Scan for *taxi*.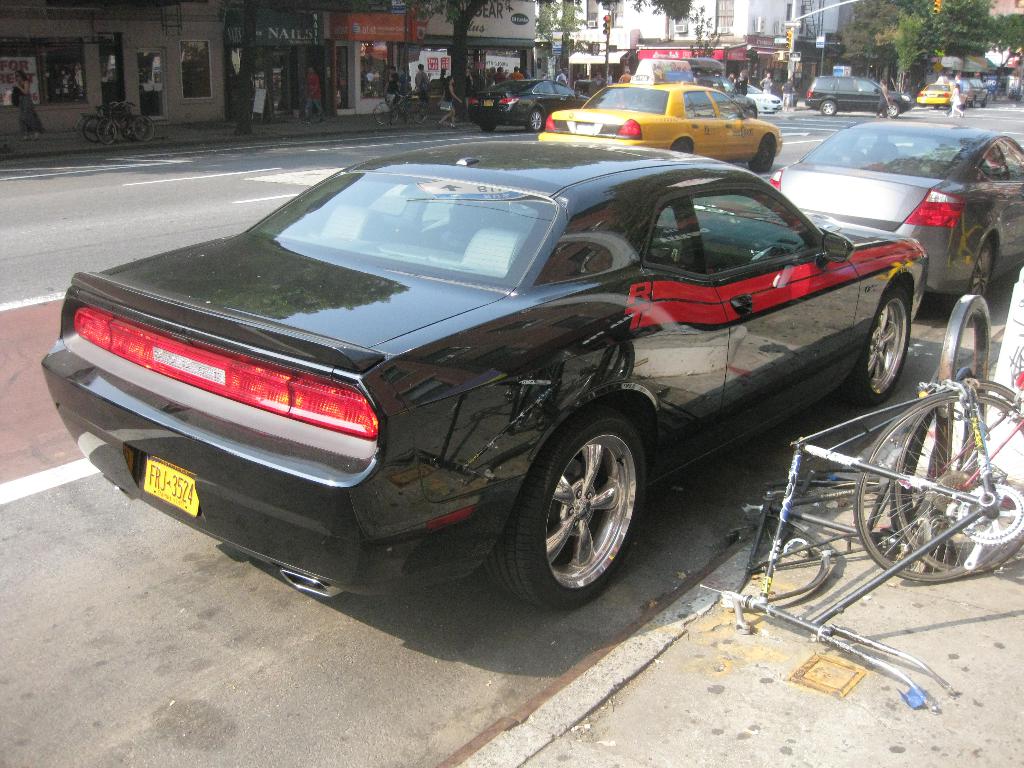
Scan result: (916, 81, 972, 112).
